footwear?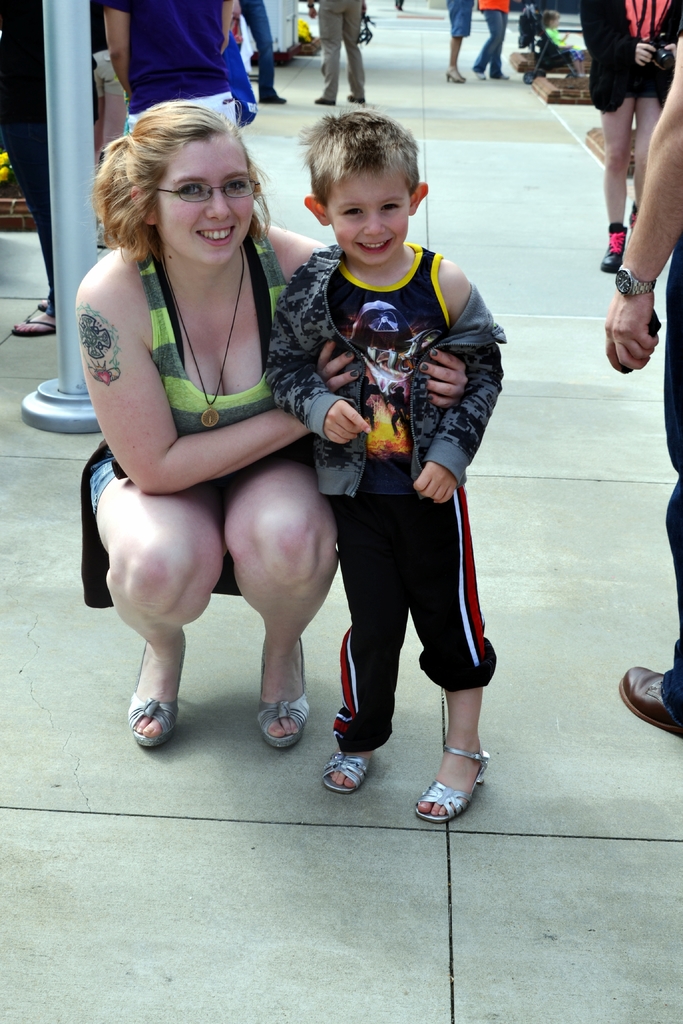
bbox=[320, 748, 370, 792]
